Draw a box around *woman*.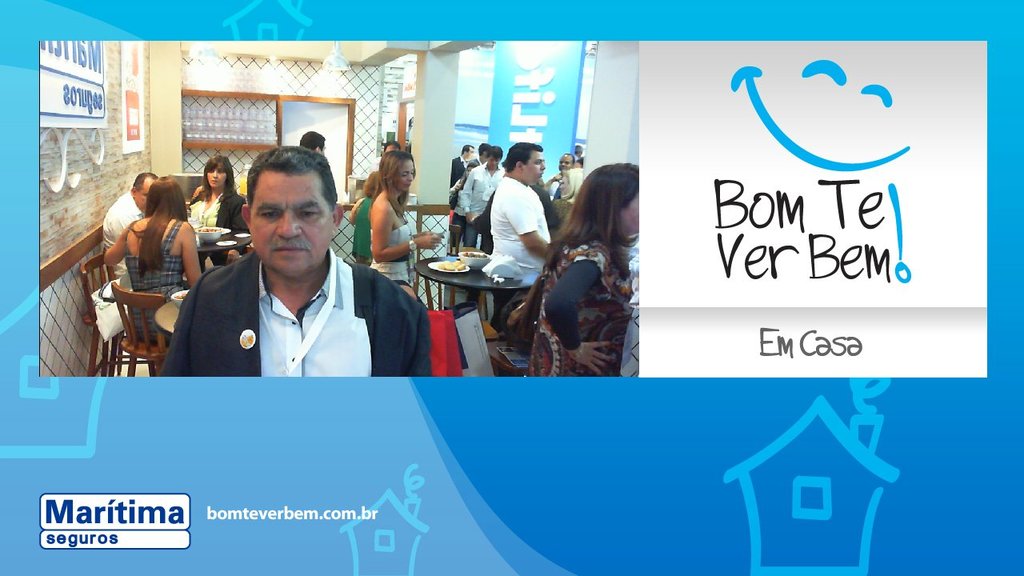
(190, 155, 250, 266).
